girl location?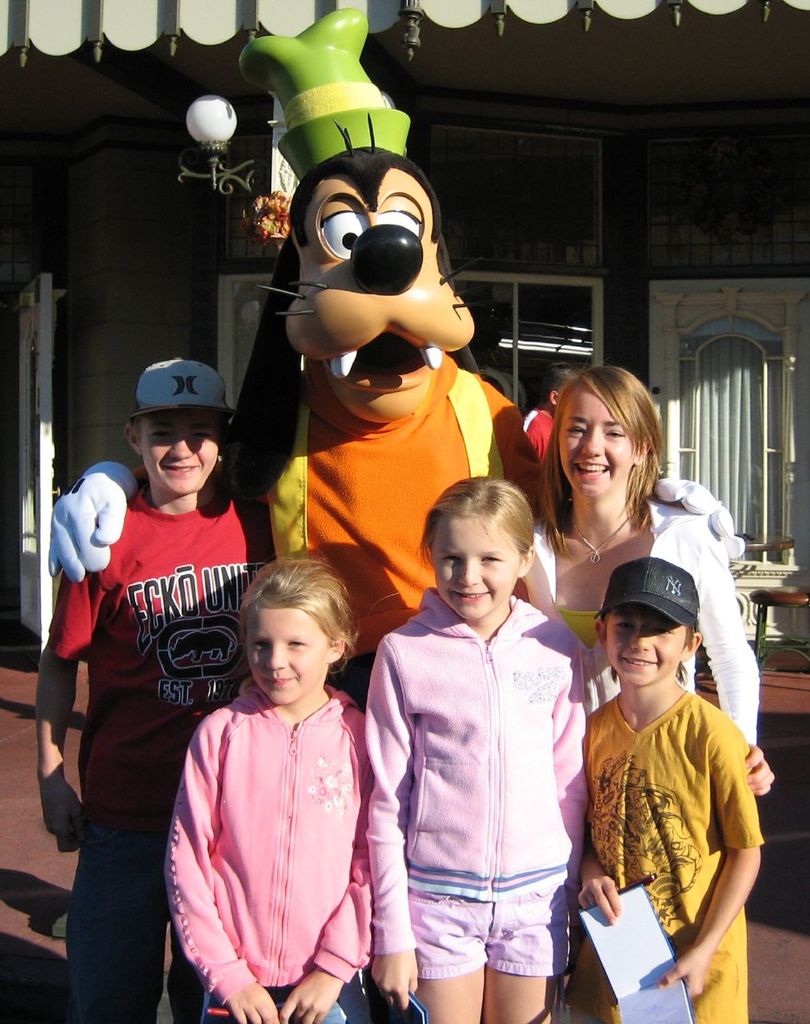
locate(161, 559, 374, 1023)
